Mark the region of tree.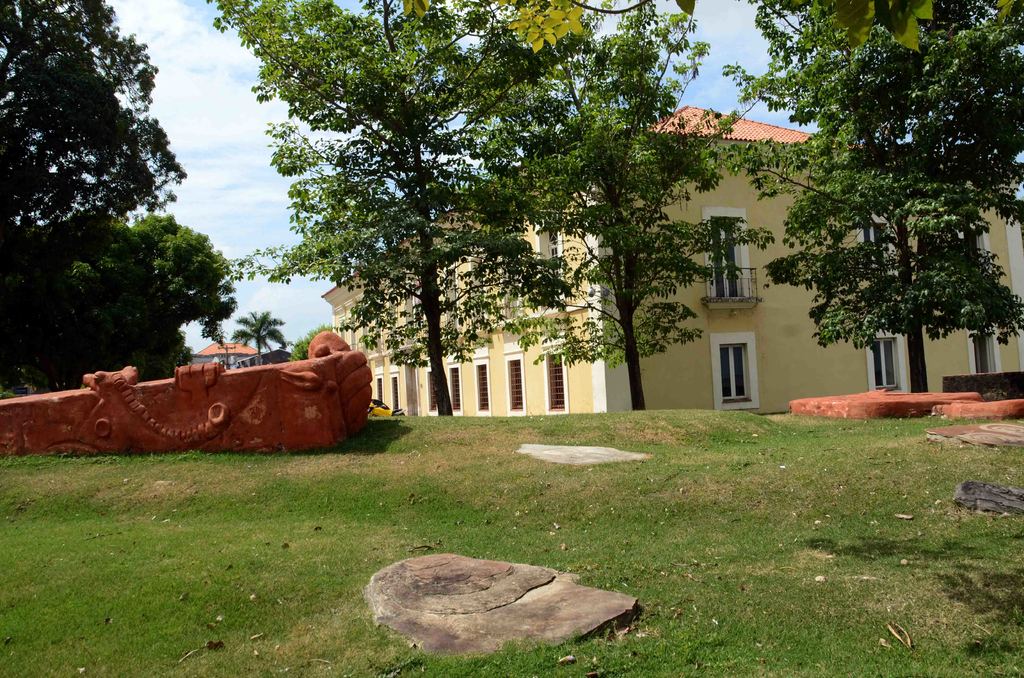
Region: detection(399, 3, 1023, 58).
